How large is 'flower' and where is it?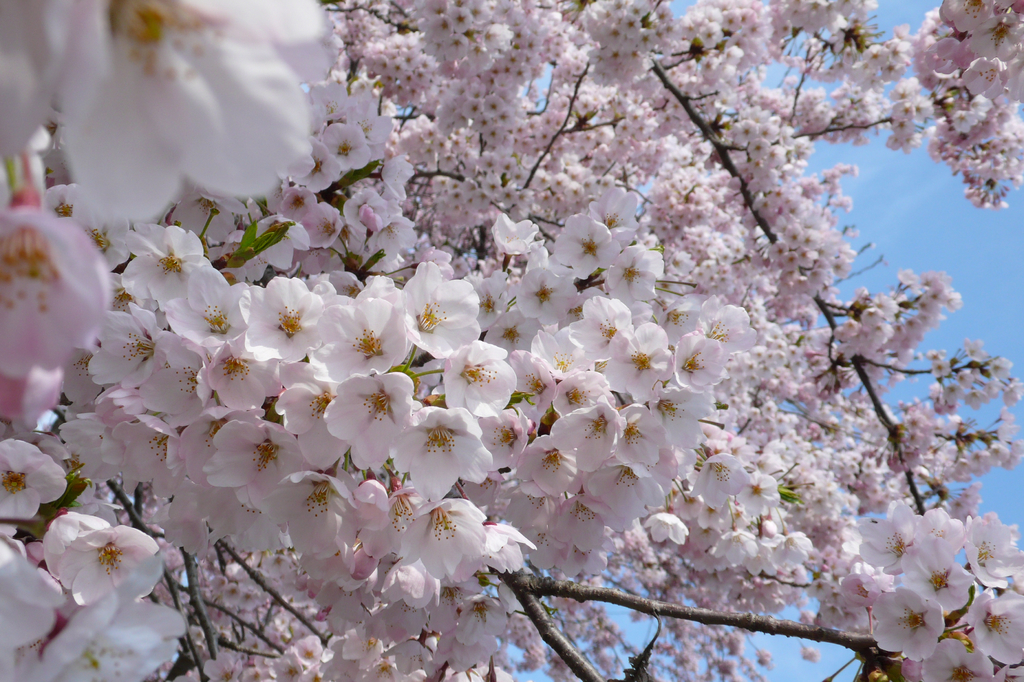
Bounding box: rect(35, 509, 165, 635).
